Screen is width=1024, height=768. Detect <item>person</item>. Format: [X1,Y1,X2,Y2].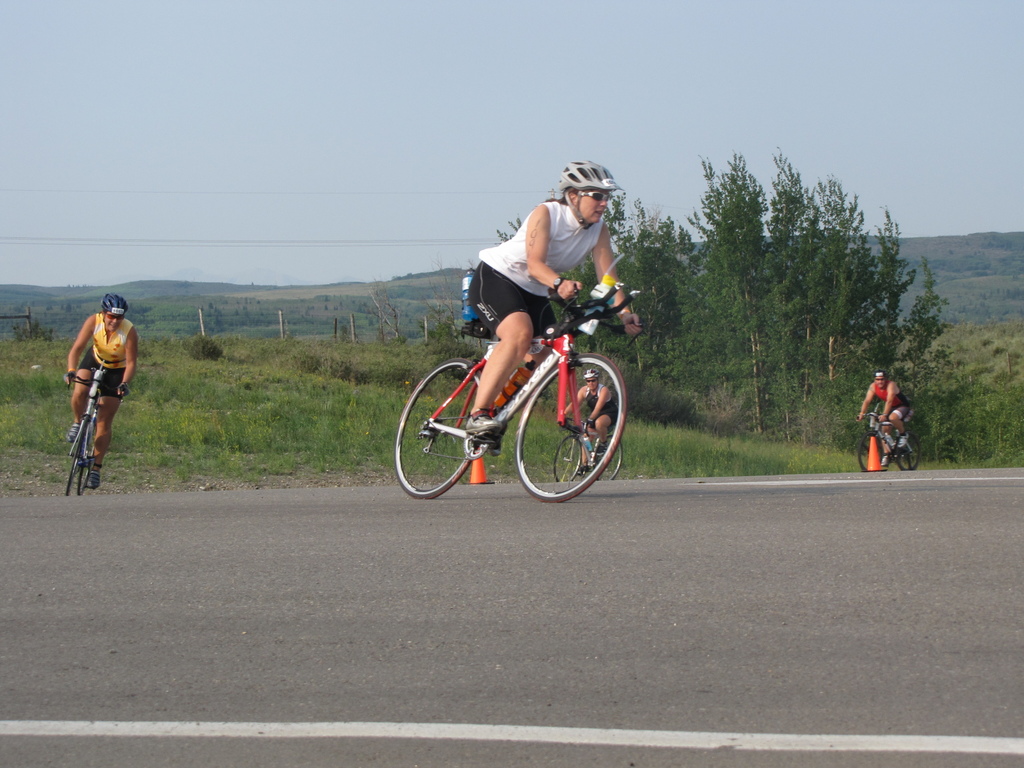
[58,277,130,486].
